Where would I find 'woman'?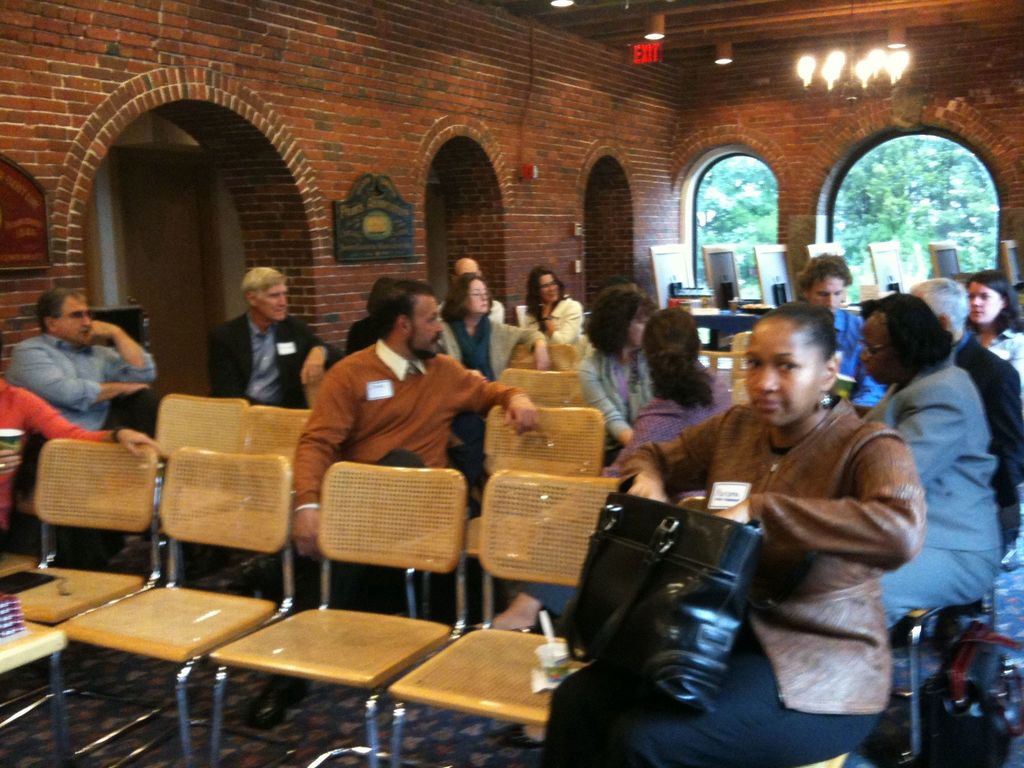
At [left=467, top=304, right=730, bottom=746].
